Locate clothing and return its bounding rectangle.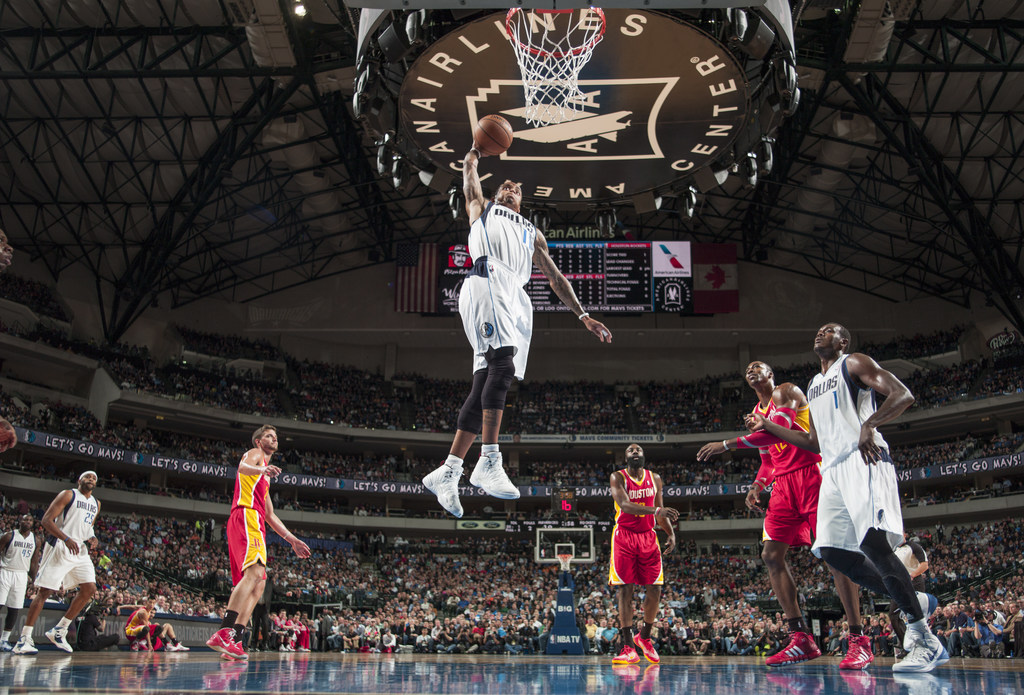
l=84, t=605, r=127, b=653.
